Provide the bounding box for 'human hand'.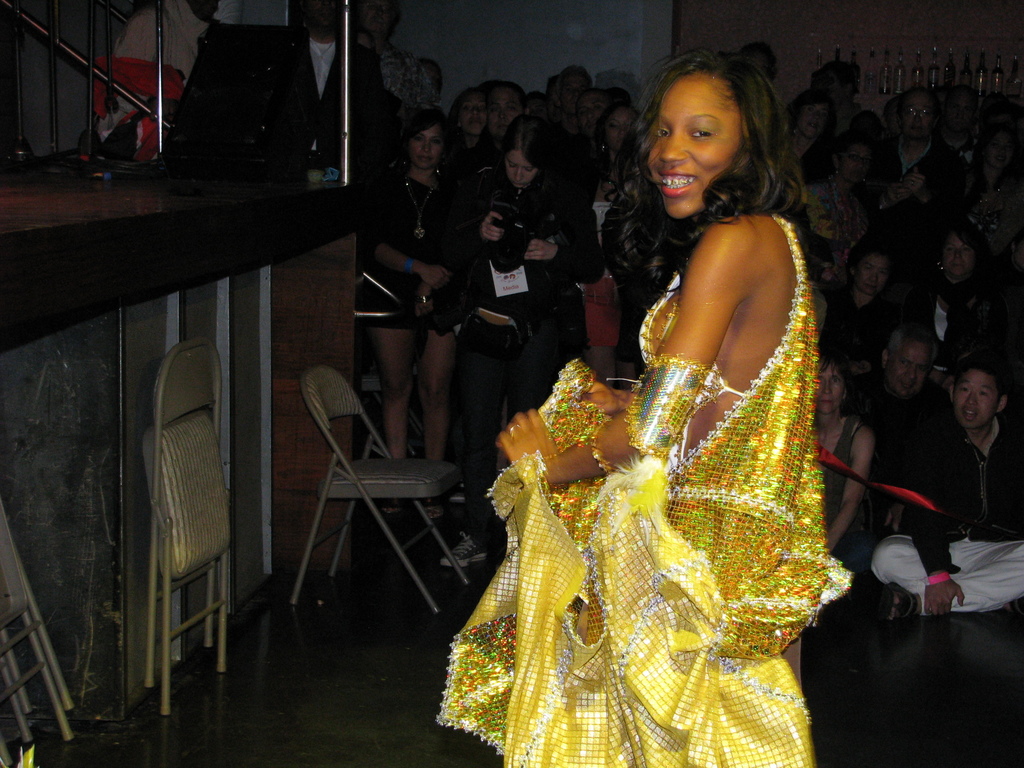
region(480, 209, 506, 245).
